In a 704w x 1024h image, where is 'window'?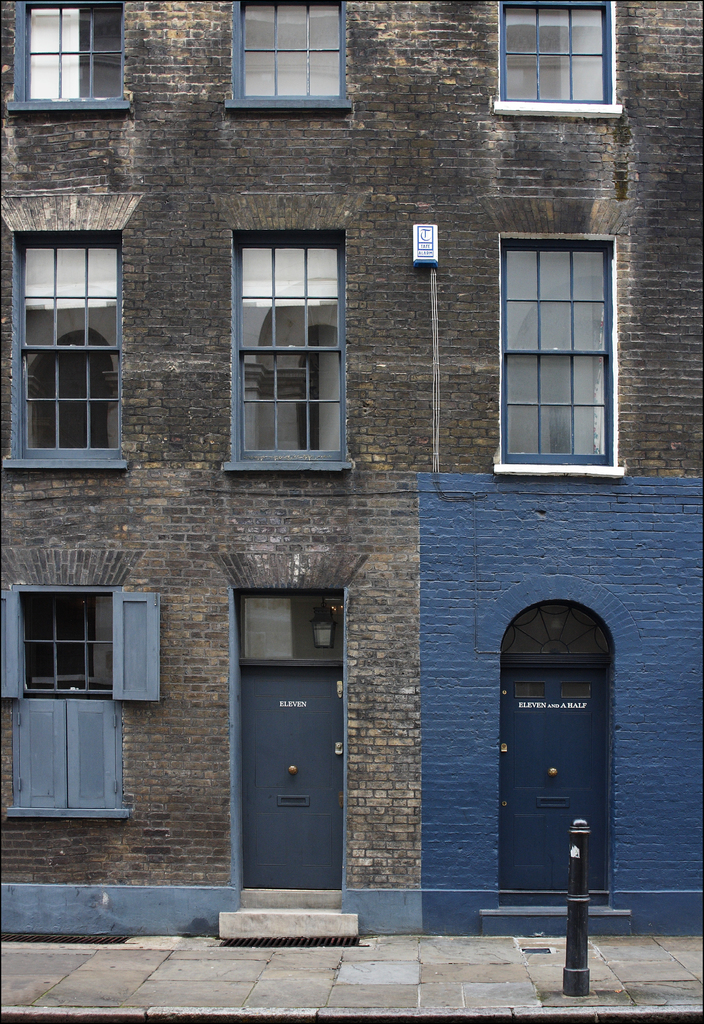
bbox=(0, 192, 143, 474).
